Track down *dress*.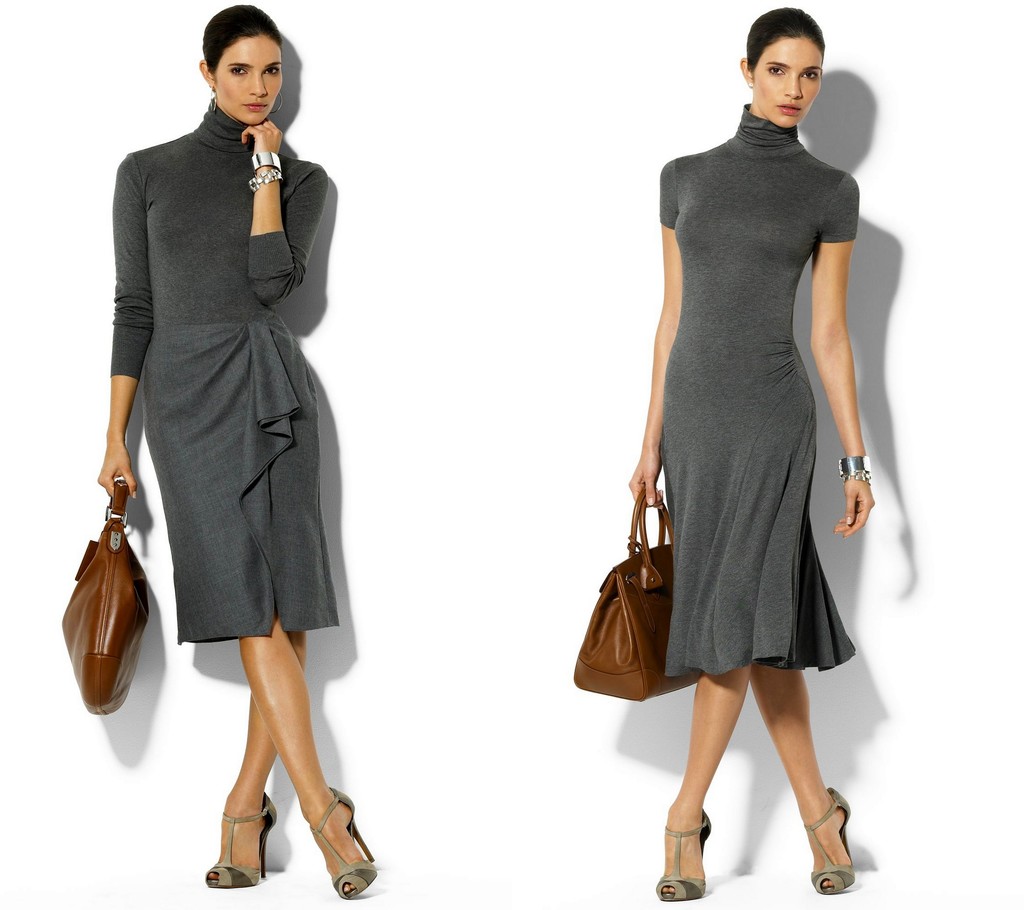
Tracked to (left=599, top=150, right=858, bottom=648).
